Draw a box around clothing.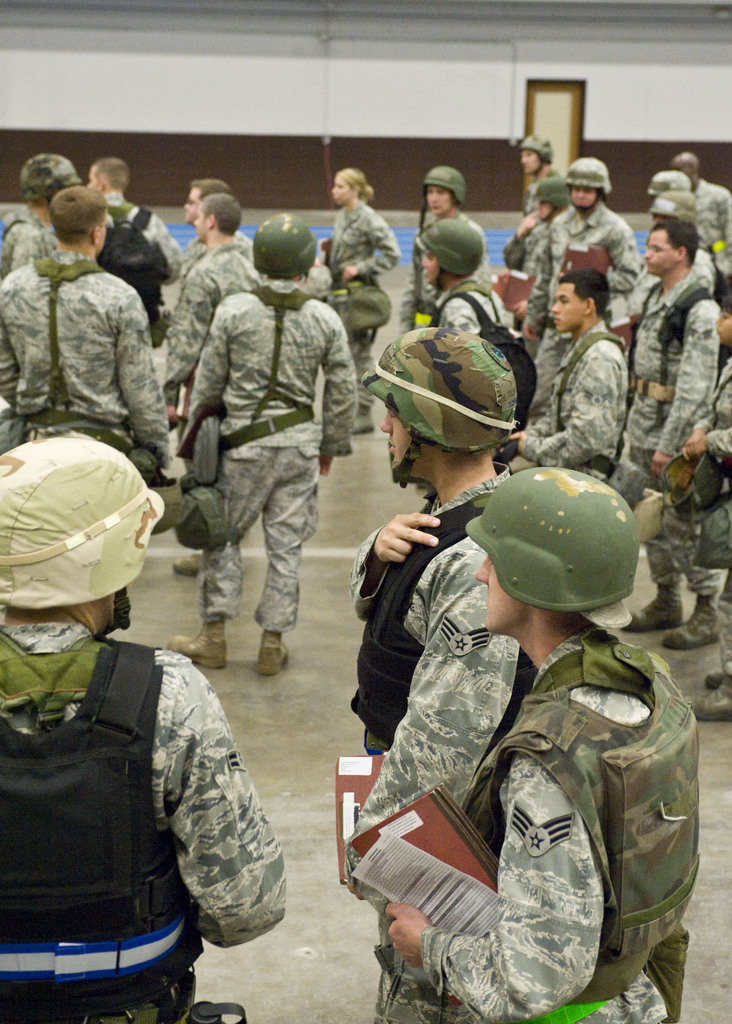
rect(361, 485, 499, 831).
